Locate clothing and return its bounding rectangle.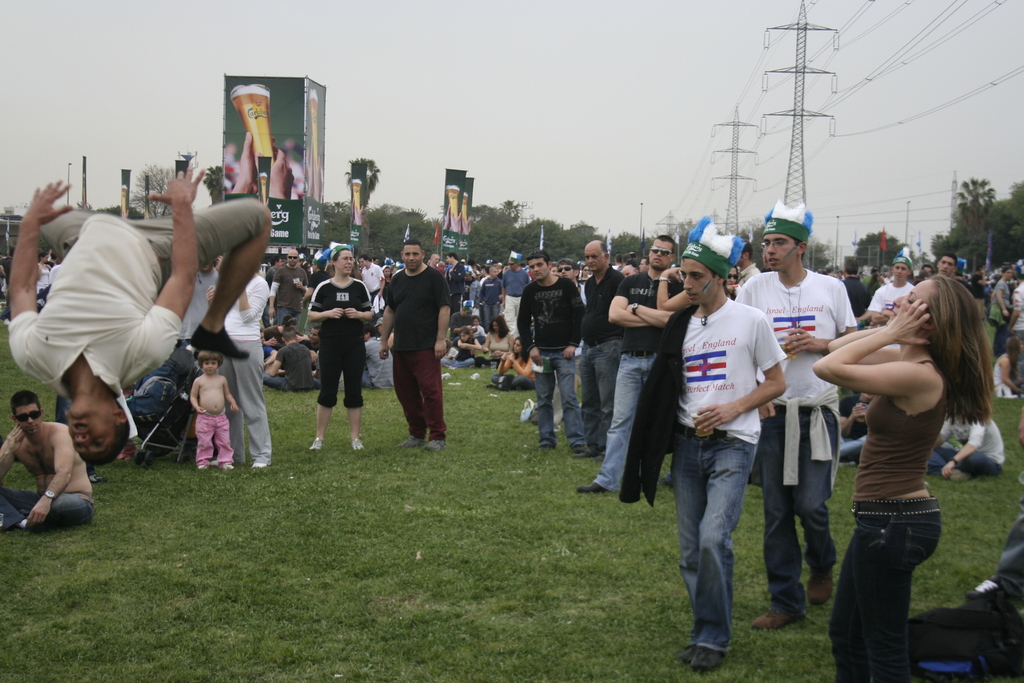
[582, 269, 623, 445].
